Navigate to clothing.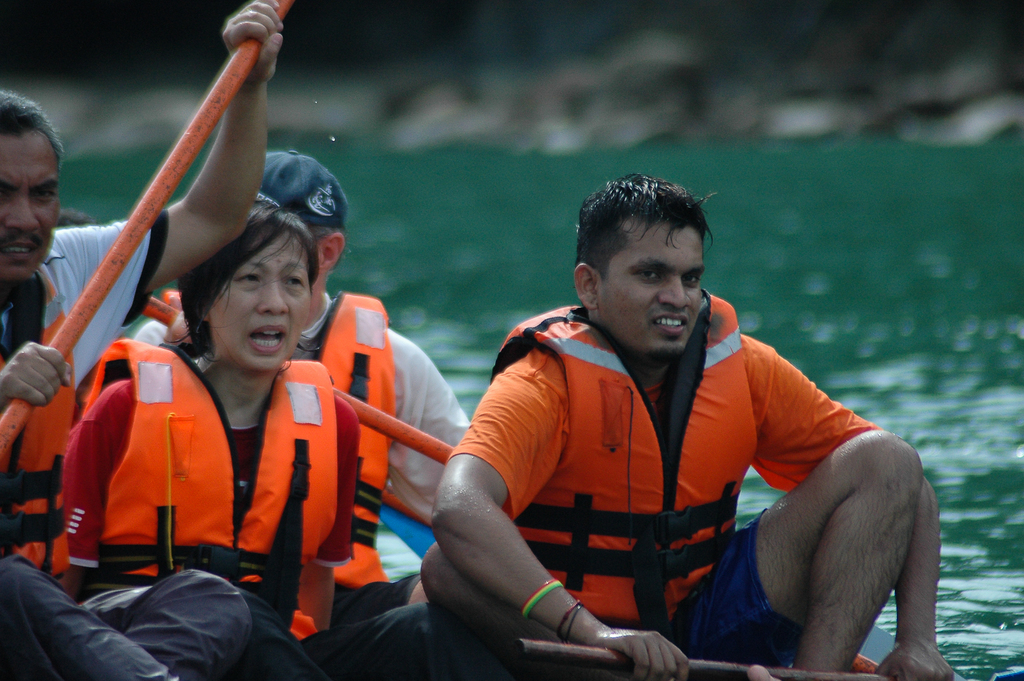
Navigation target: 0:205:250:680.
